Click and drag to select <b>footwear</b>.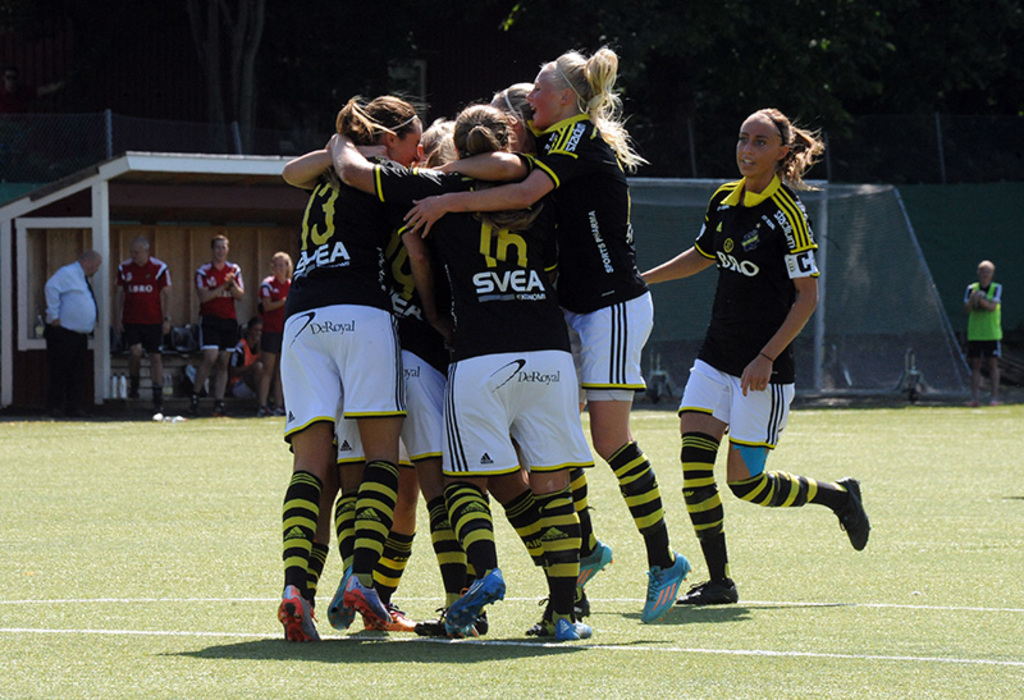
Selection: <box>463,571,506,612</box>.
